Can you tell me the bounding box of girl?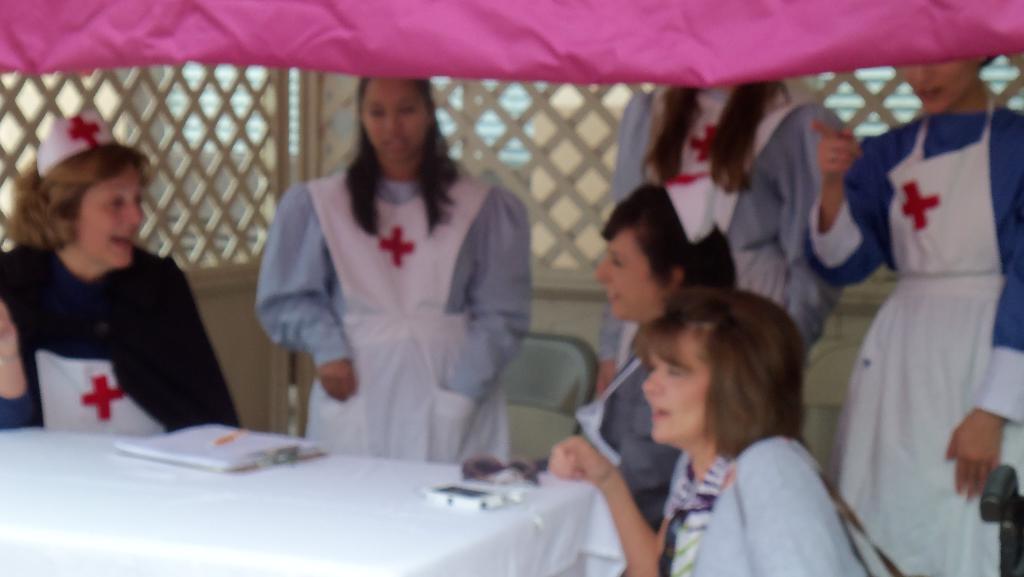
bbox(804, 58, 1023, 576).
